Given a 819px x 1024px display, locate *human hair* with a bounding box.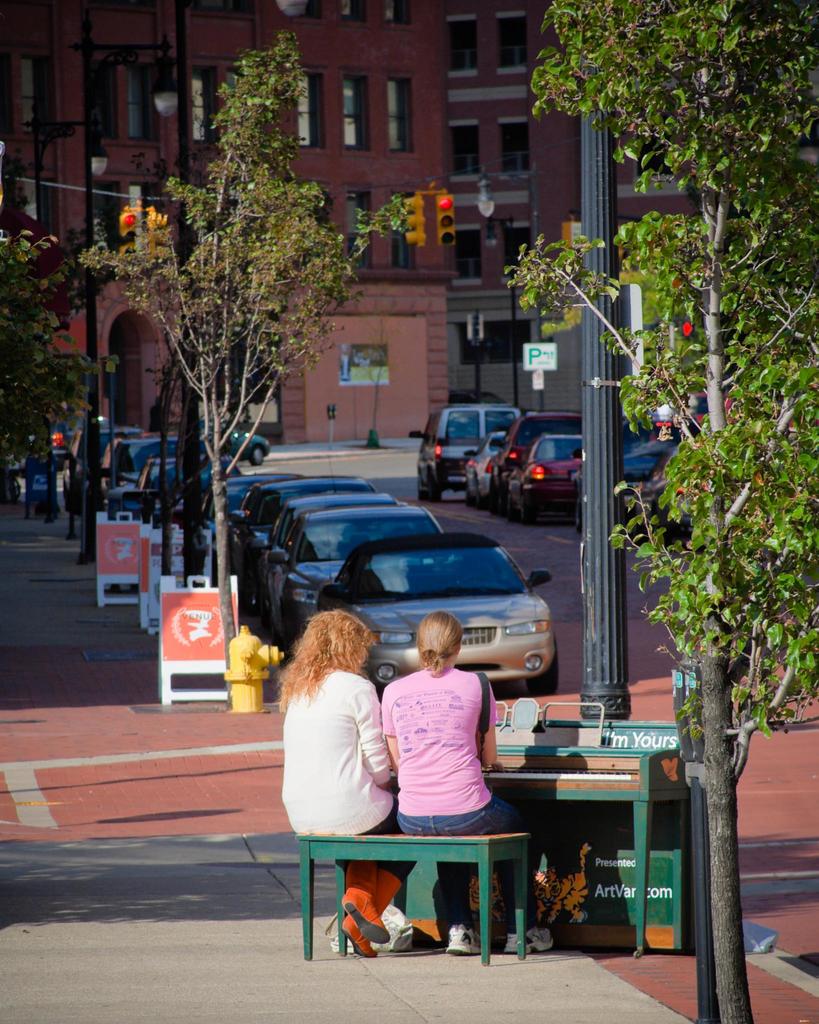
Located: locate(416, 613, 464, 676).
